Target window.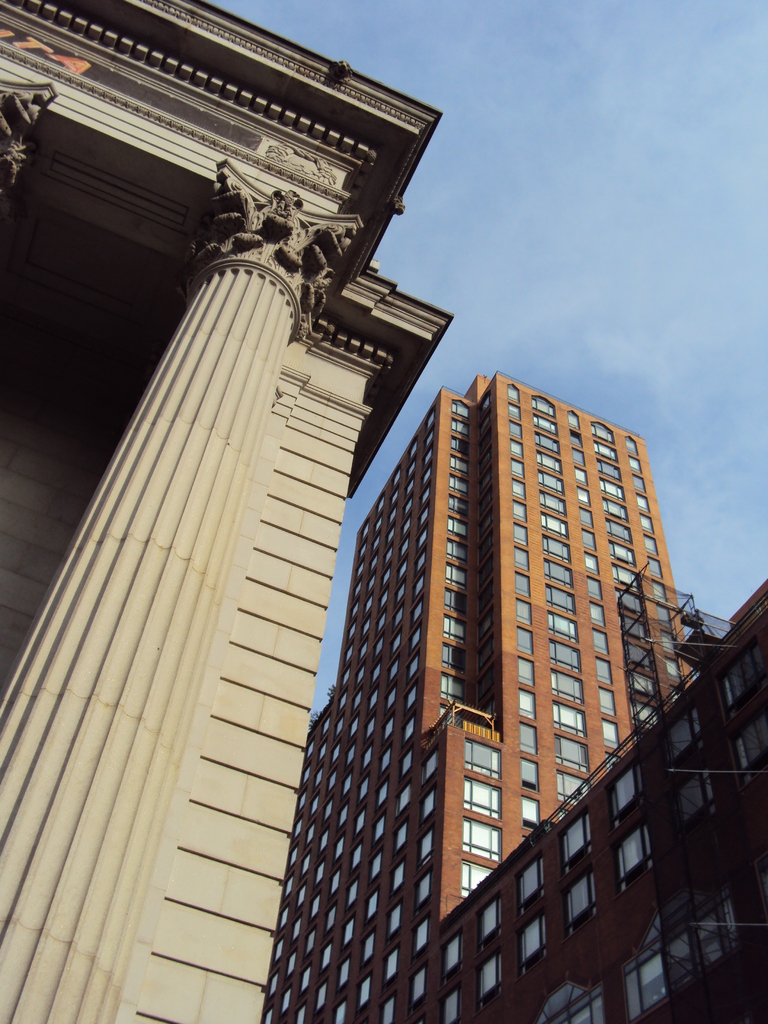
Target region: {"x1": 532, "y1": 405, "x2": 558, "y2": 429}.
